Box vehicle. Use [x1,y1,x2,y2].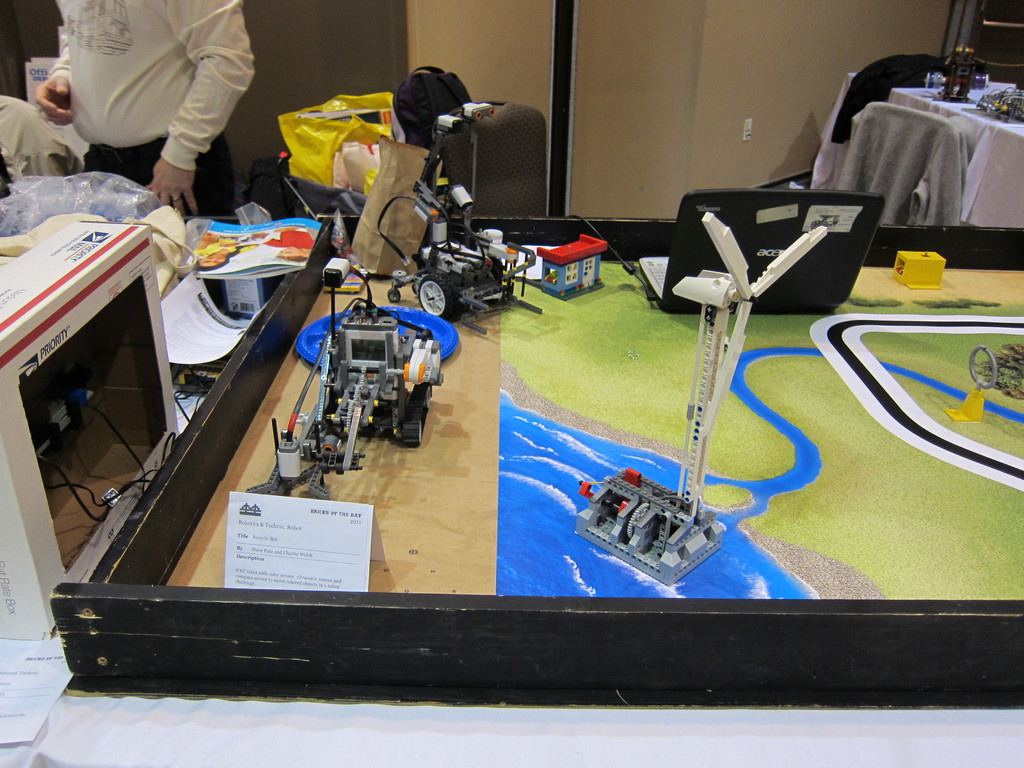
[979,84,1023,127].
